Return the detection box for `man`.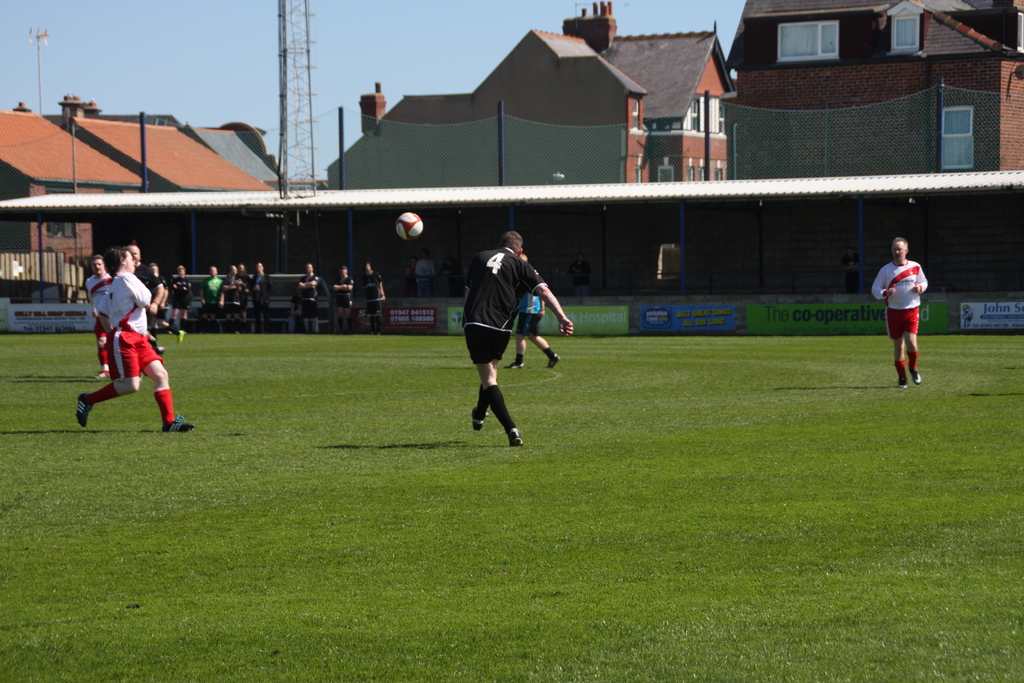
locate(84, 256, 116, 382).
